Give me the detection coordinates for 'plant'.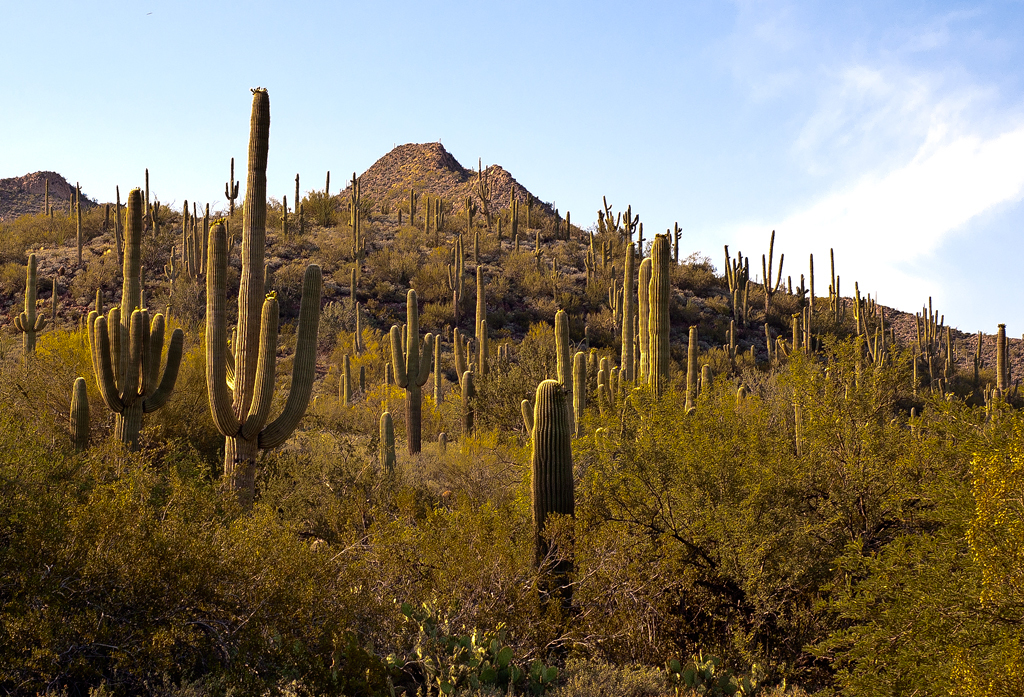
[942, 621, 1016, 696].
